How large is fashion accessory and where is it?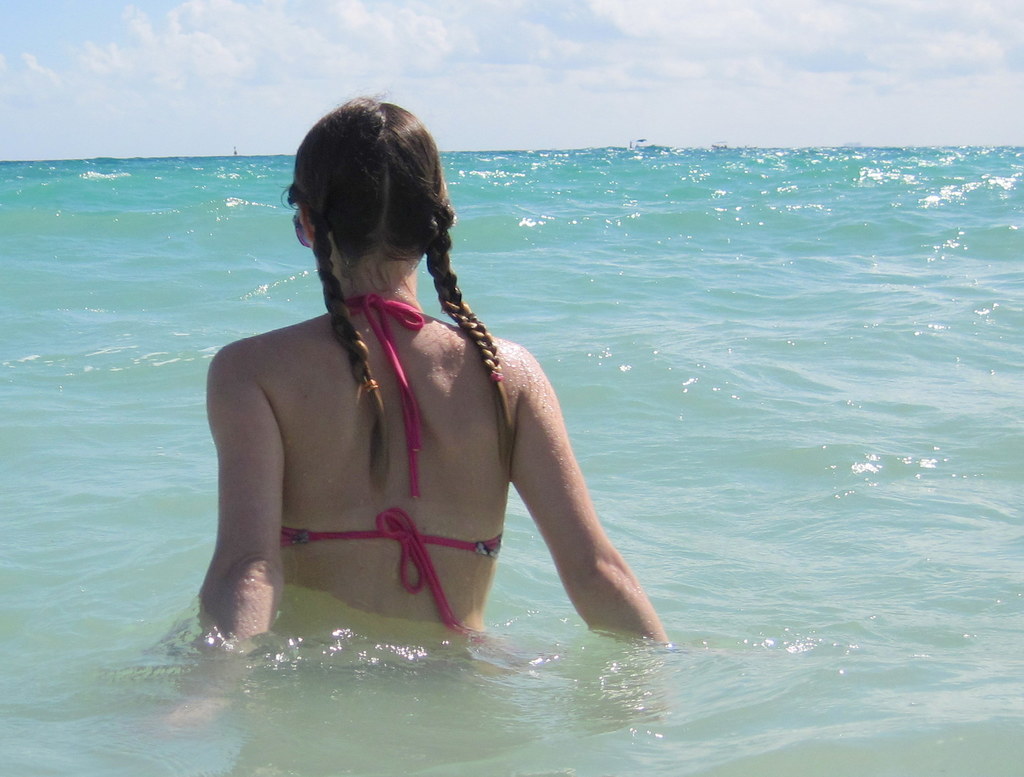
Bounding box: box(492, 368, 502, 381).
